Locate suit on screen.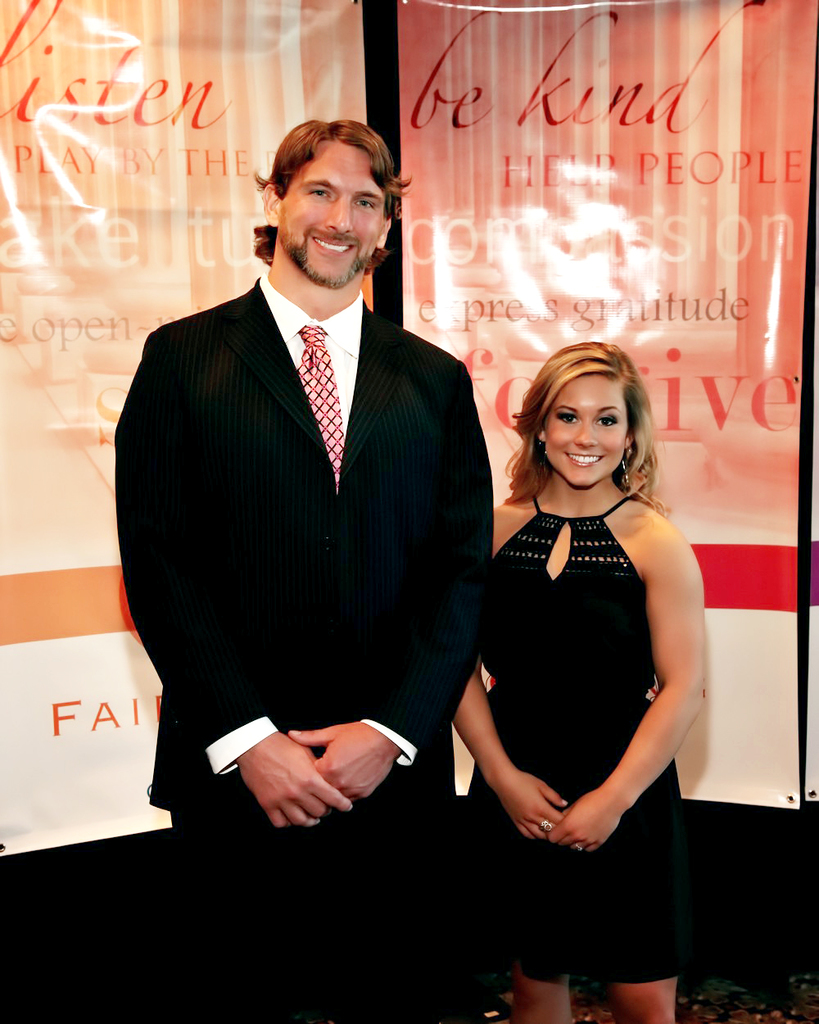
On screen at (x1=129, y1=126, x2=534, y2=854).
